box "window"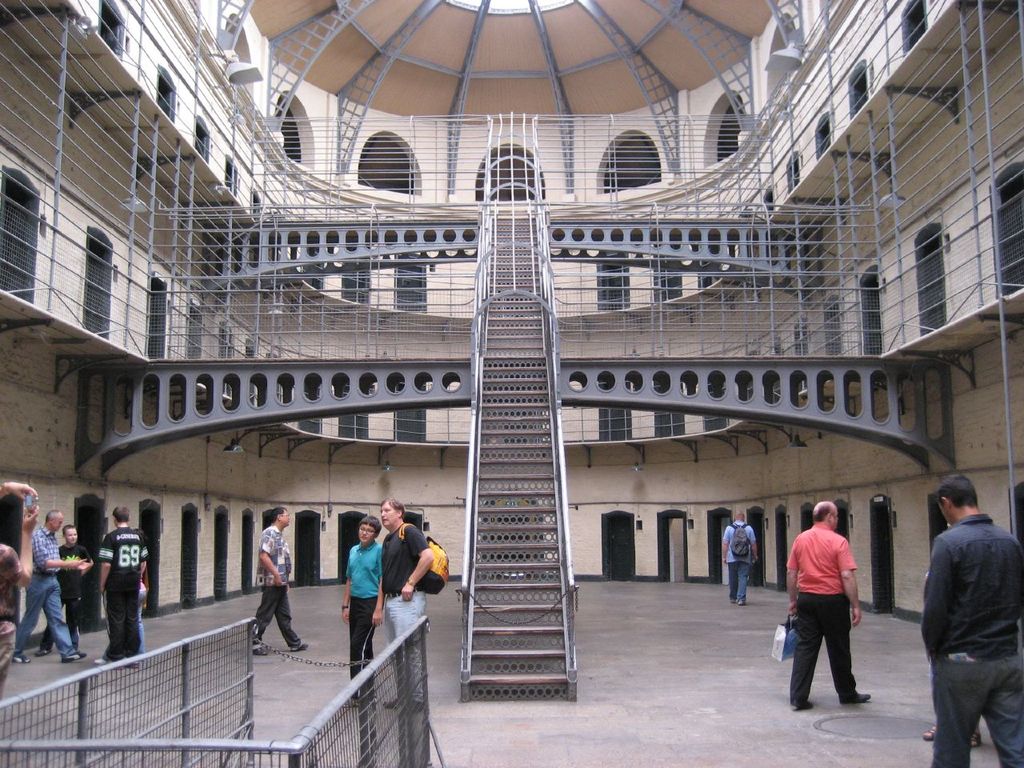
<bbox>859, 262, 886, 356</bbox>
